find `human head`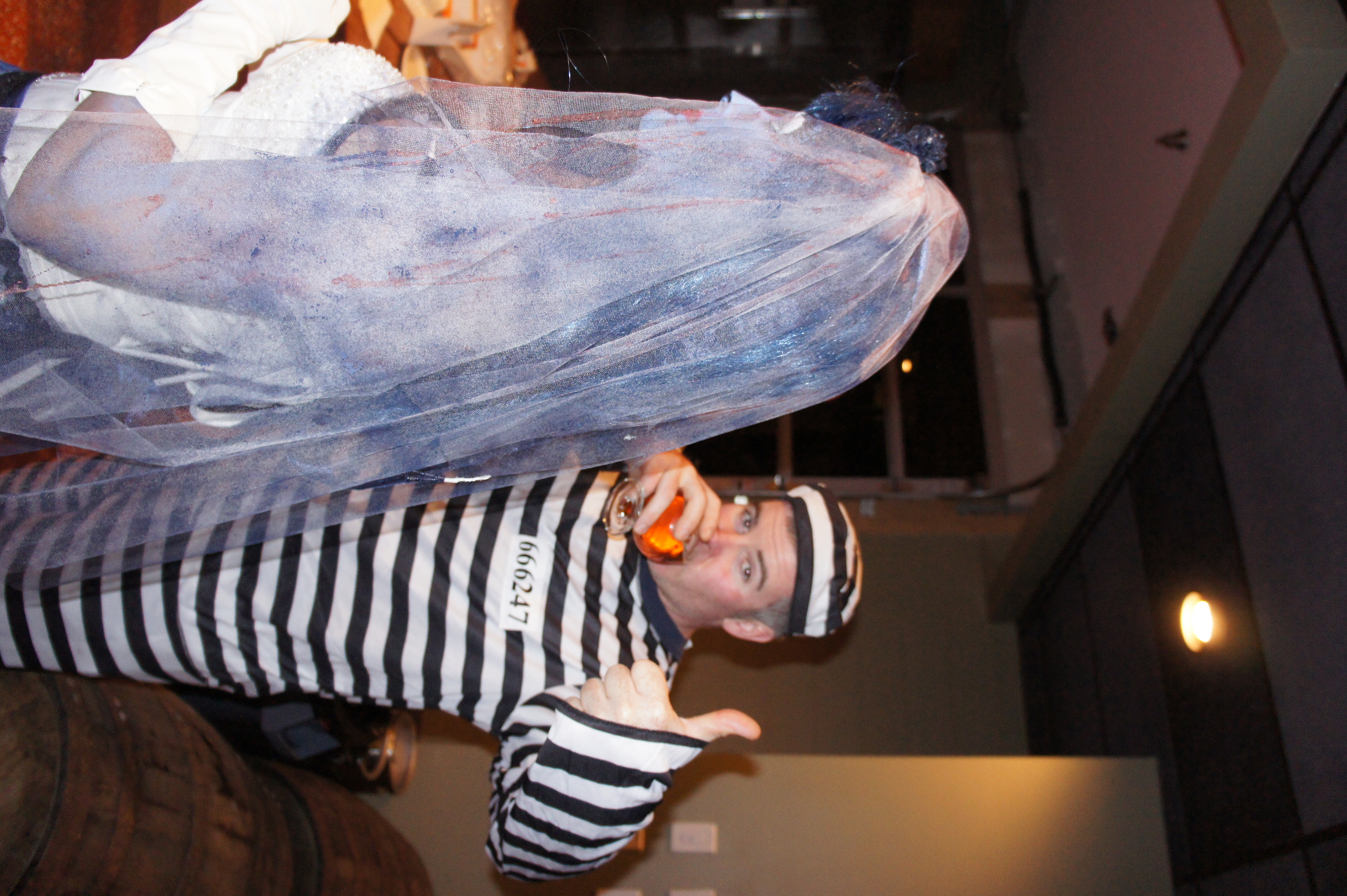
(183,140,254,194)
